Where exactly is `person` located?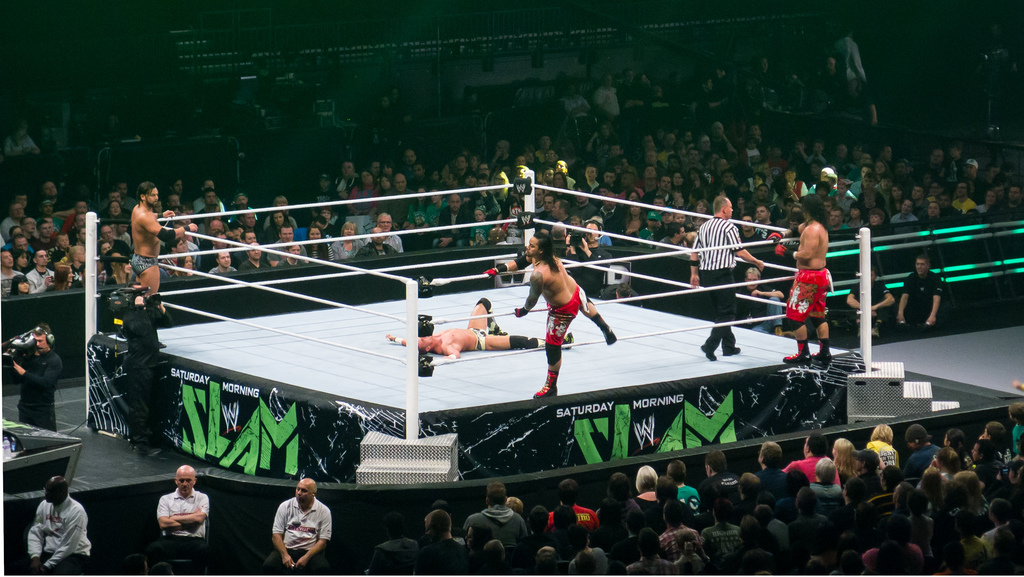
Its bounding box is 893, 257, 940, 341.
